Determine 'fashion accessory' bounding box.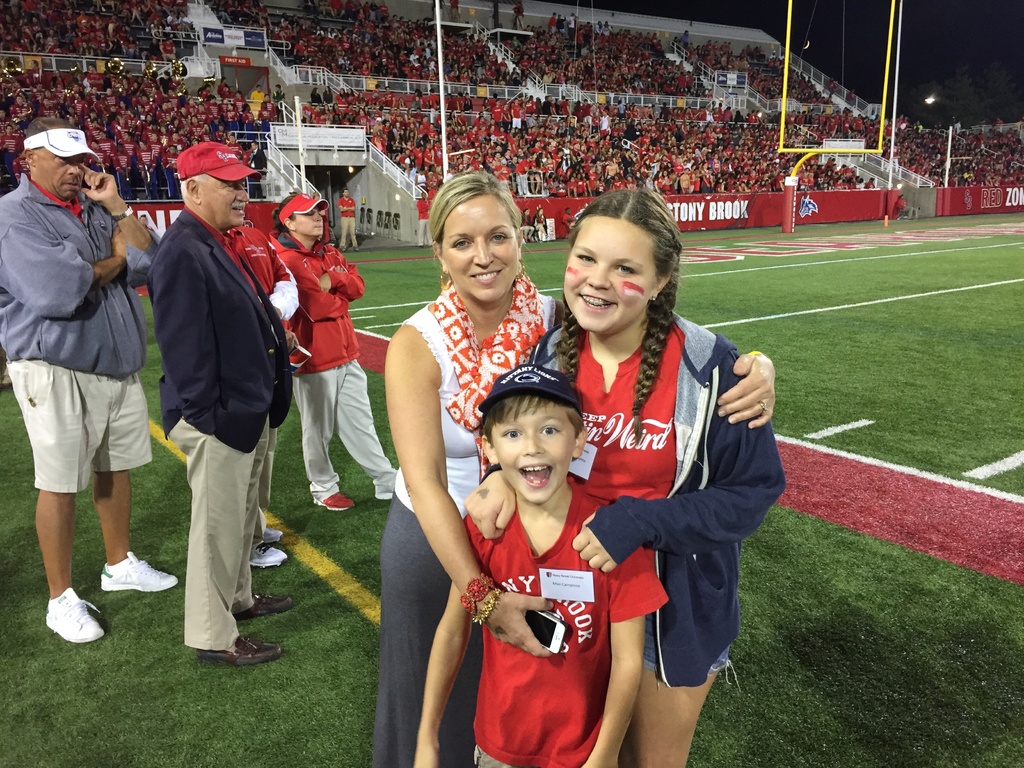
Determined: detection(231, 593, 292, 621).
